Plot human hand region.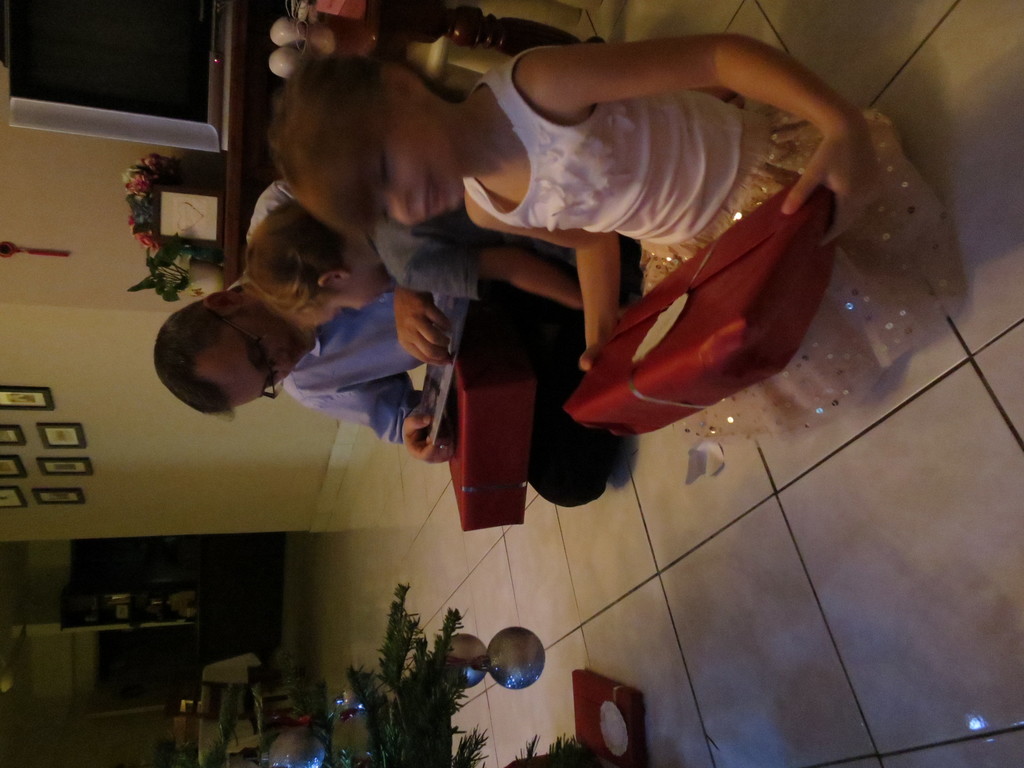
Plotted at [x1=399, y1=415, x2=455, y2=467].
